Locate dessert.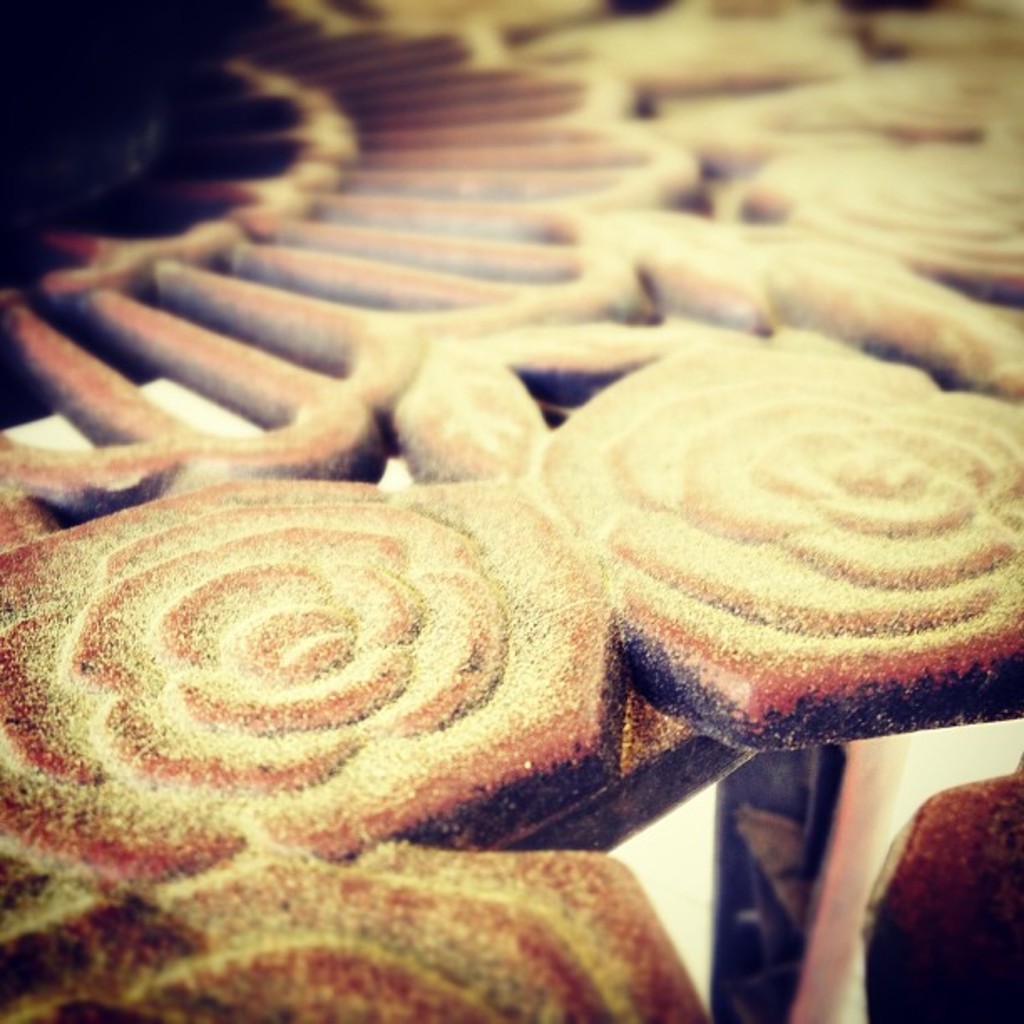
Bounding box: 0,0,1007,954.
